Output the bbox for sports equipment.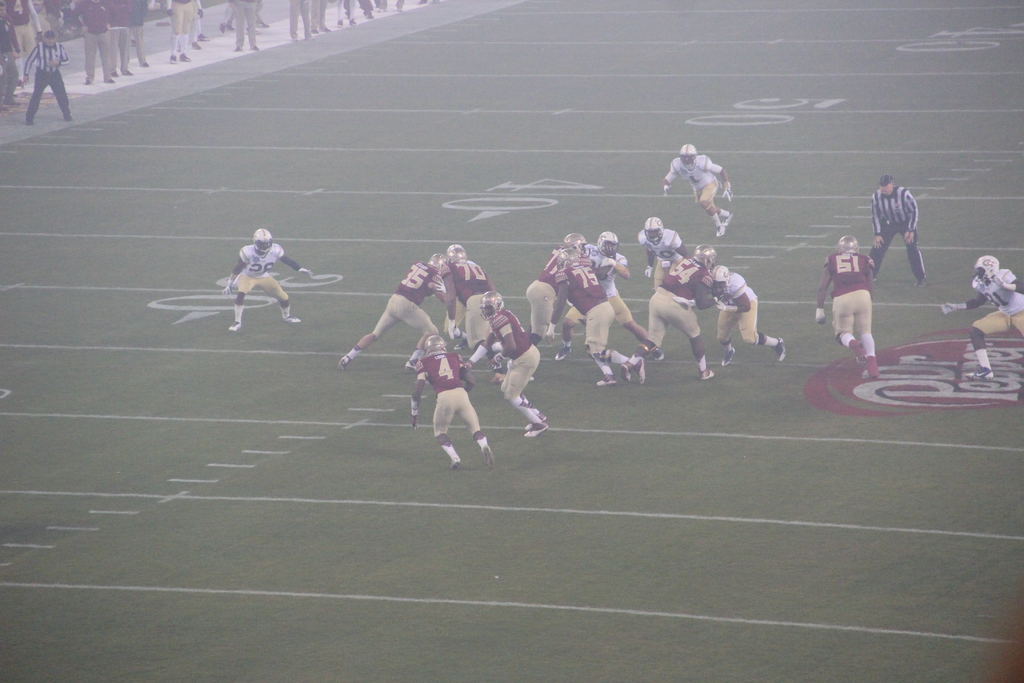
left=837, top=237, right=857, bottom=256.
